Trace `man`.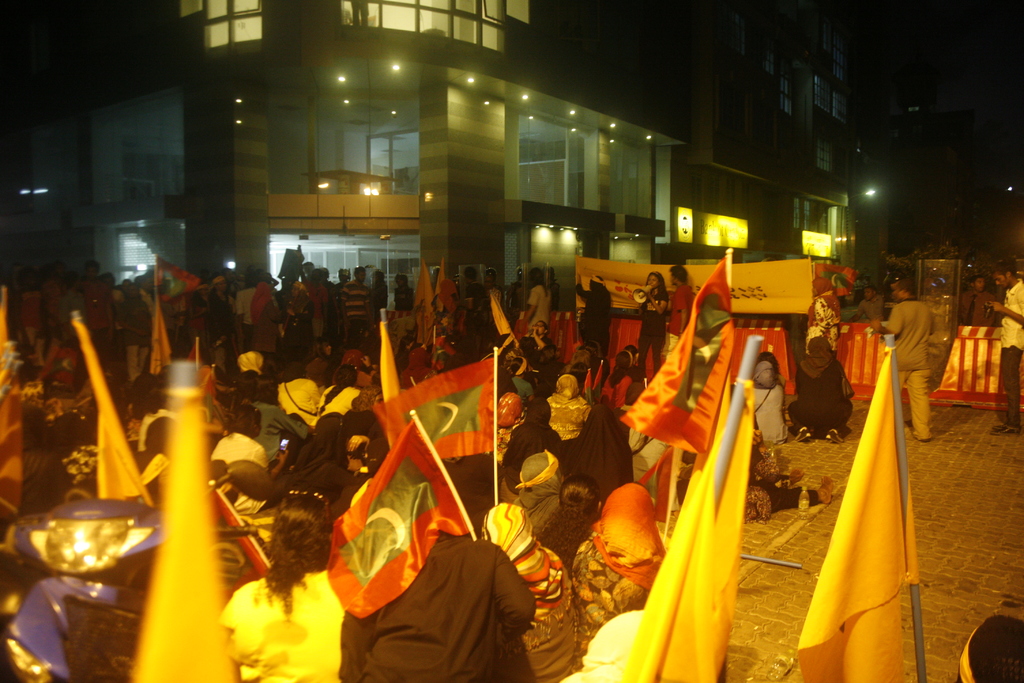
Traced to region(394, 273, 416, 309).
